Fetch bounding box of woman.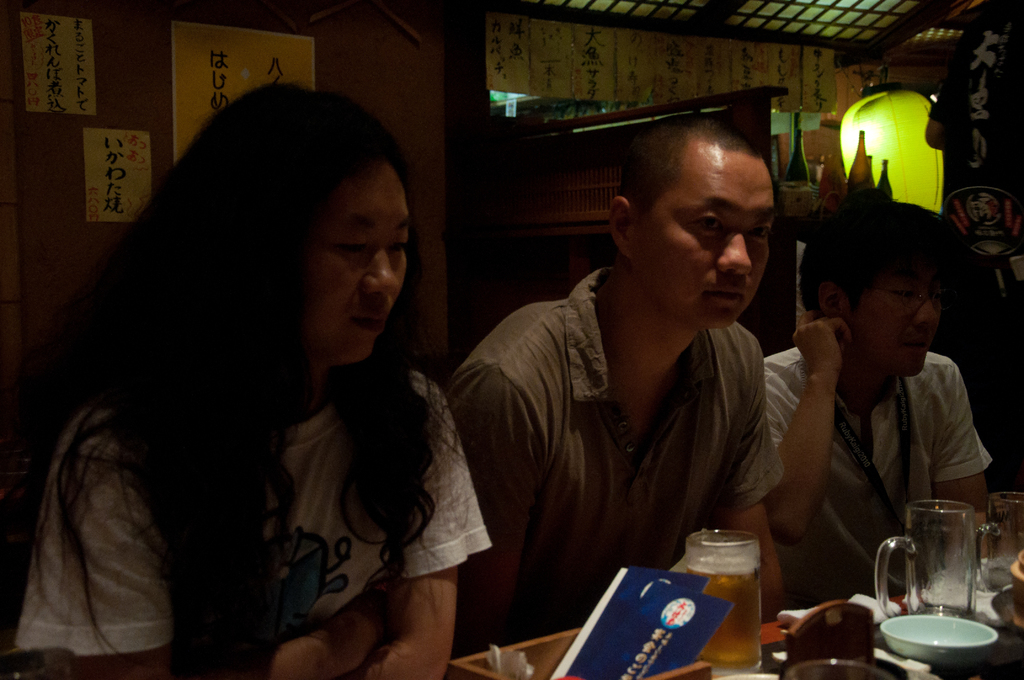
Bbox: [6,77,496,679].
